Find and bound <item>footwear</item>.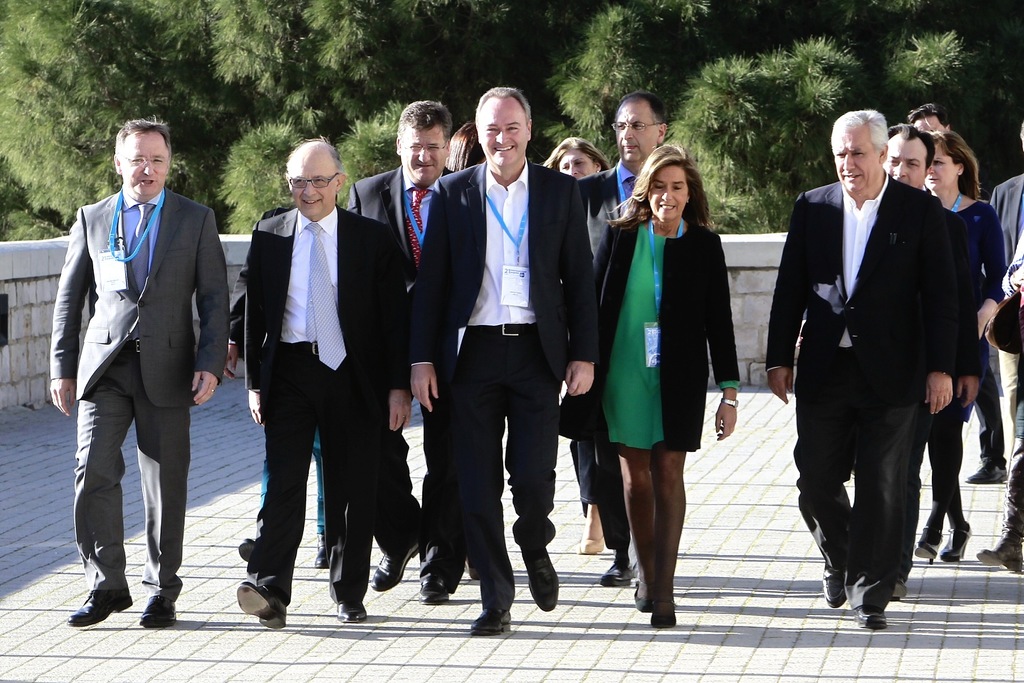
Bound: <bbox>852, 611, 883, 631</bbox>.
